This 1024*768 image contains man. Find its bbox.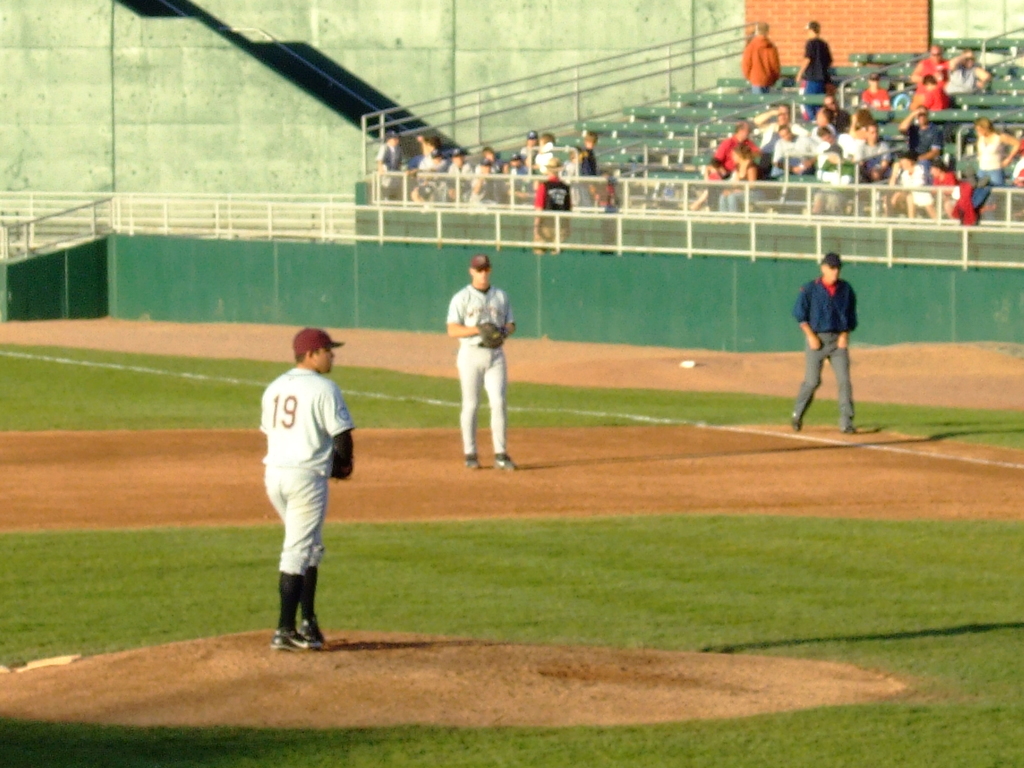
l=908, t=50, r=945, b=84.
